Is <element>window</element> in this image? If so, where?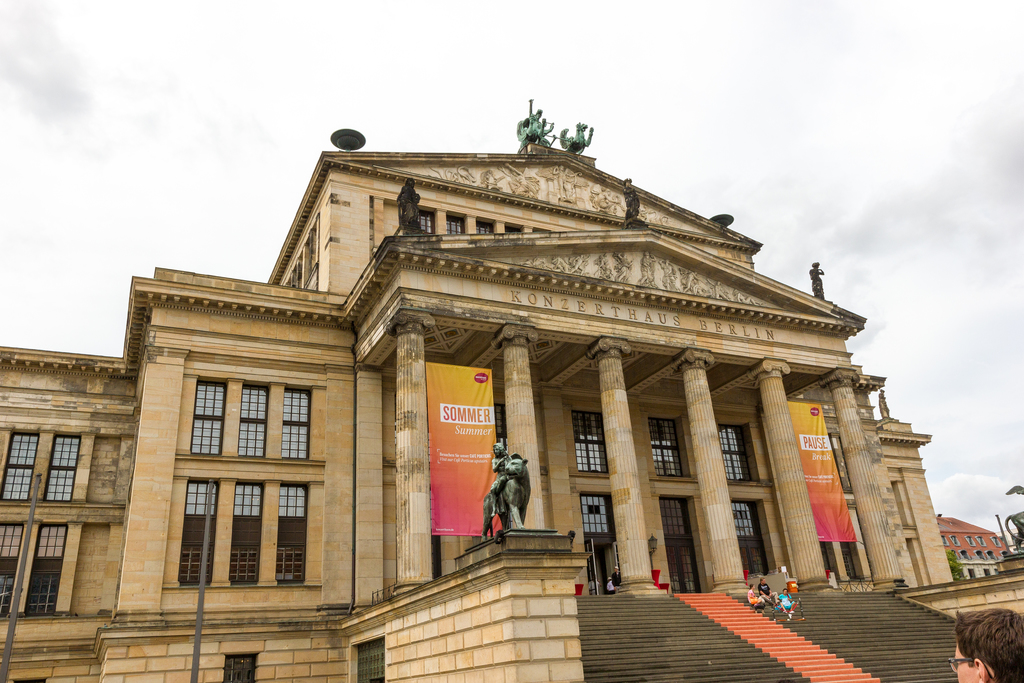
Yes, at x1=713, y1=420, x2=763, y2=488.
